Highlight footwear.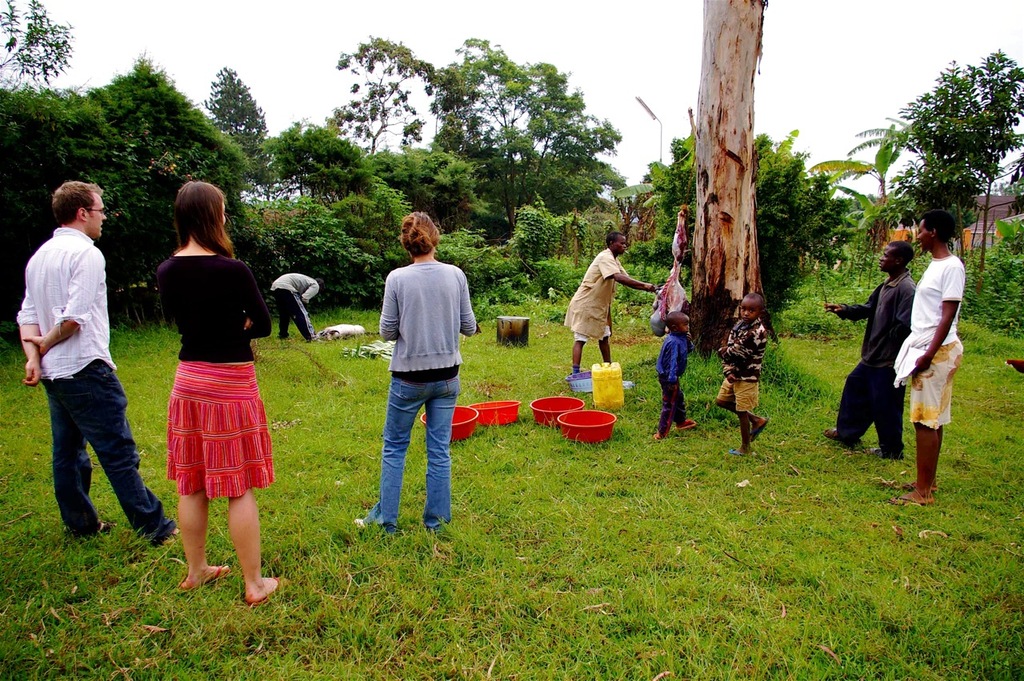
Highlighted region: bbox=[731, 447, 747, 458].
